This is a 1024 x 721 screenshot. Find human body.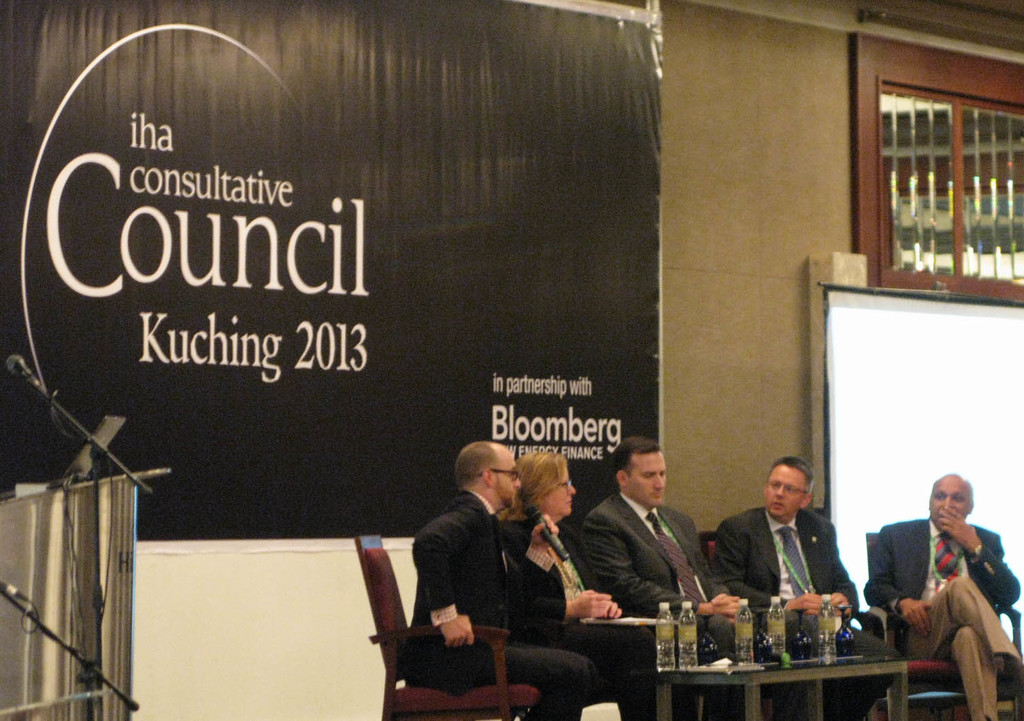
Bounding box: x1=587, y1=438, x2=733, y2=656.
